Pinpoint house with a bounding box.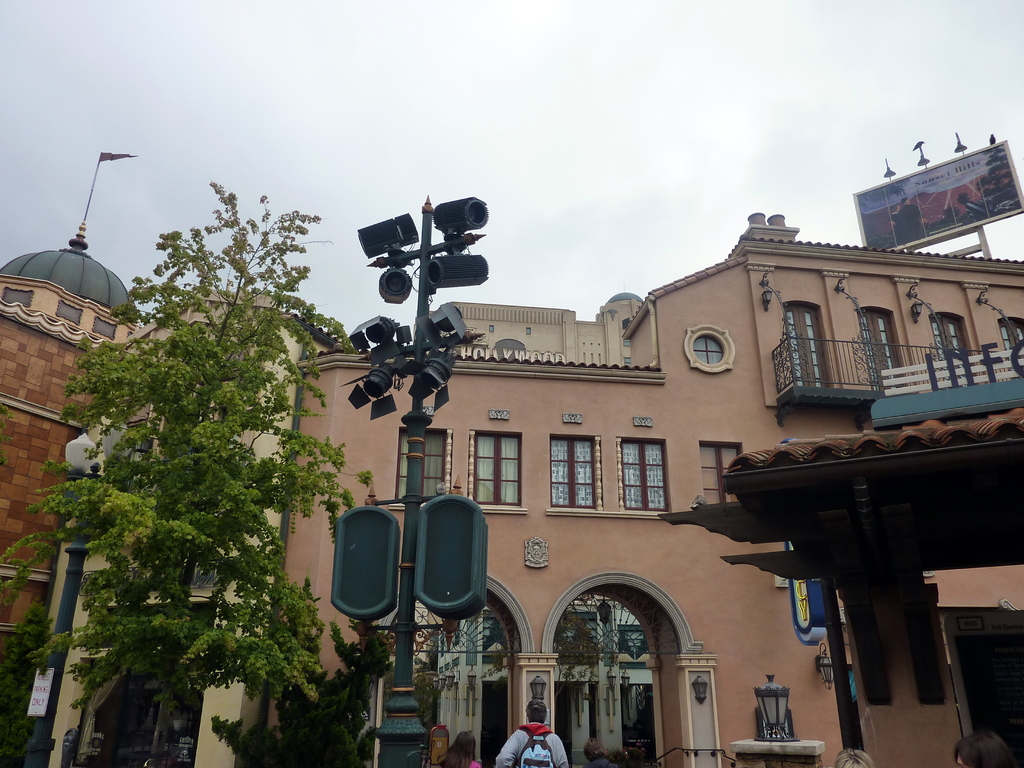
{"x1": 207, "y1": 177, "x2": 988, "y2": 701}.
